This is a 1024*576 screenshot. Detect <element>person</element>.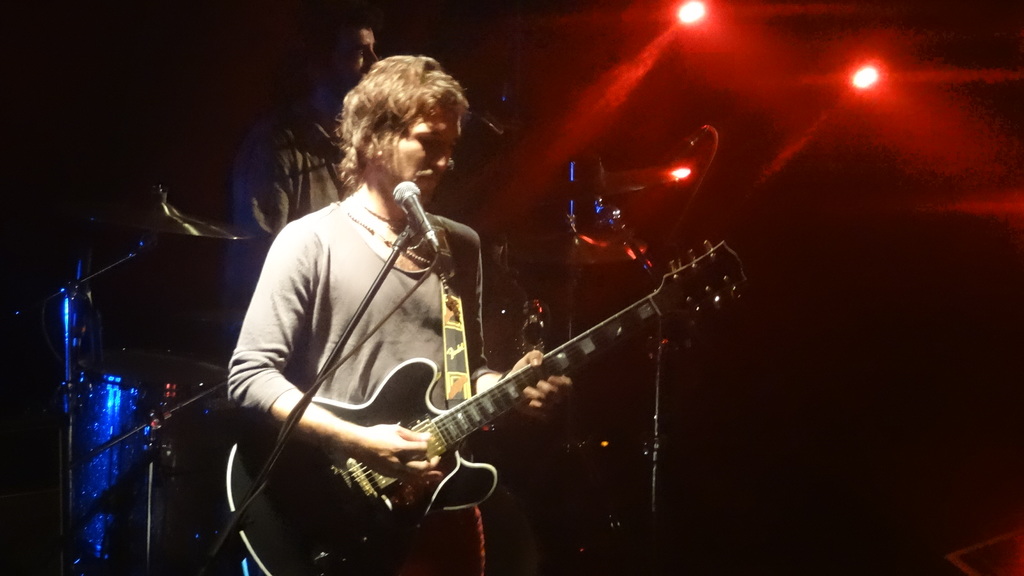
[230,18,390,322].
